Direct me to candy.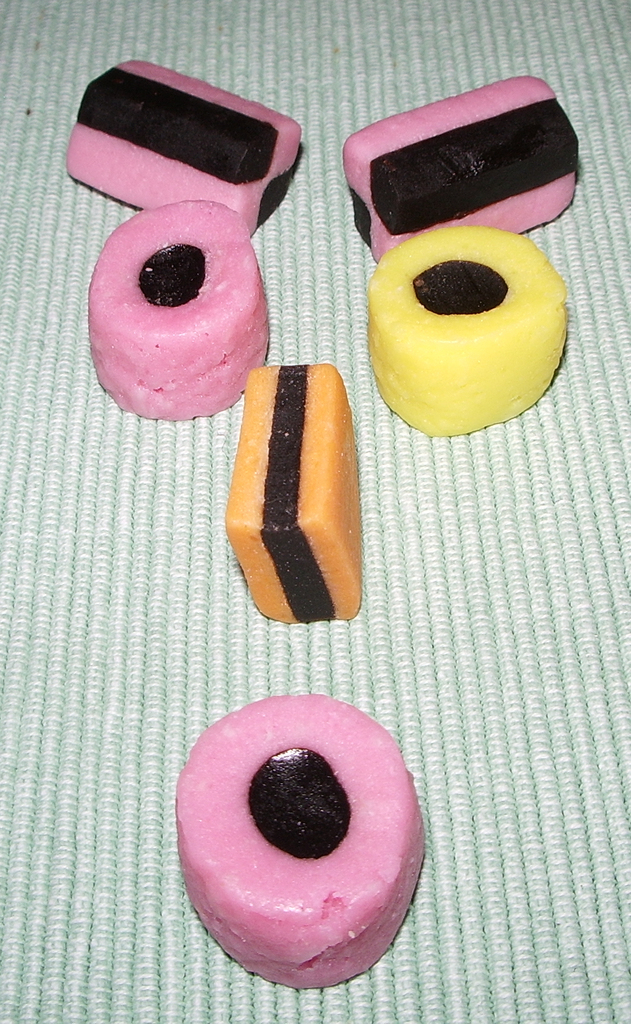
Direction: [366,223,571,440].
